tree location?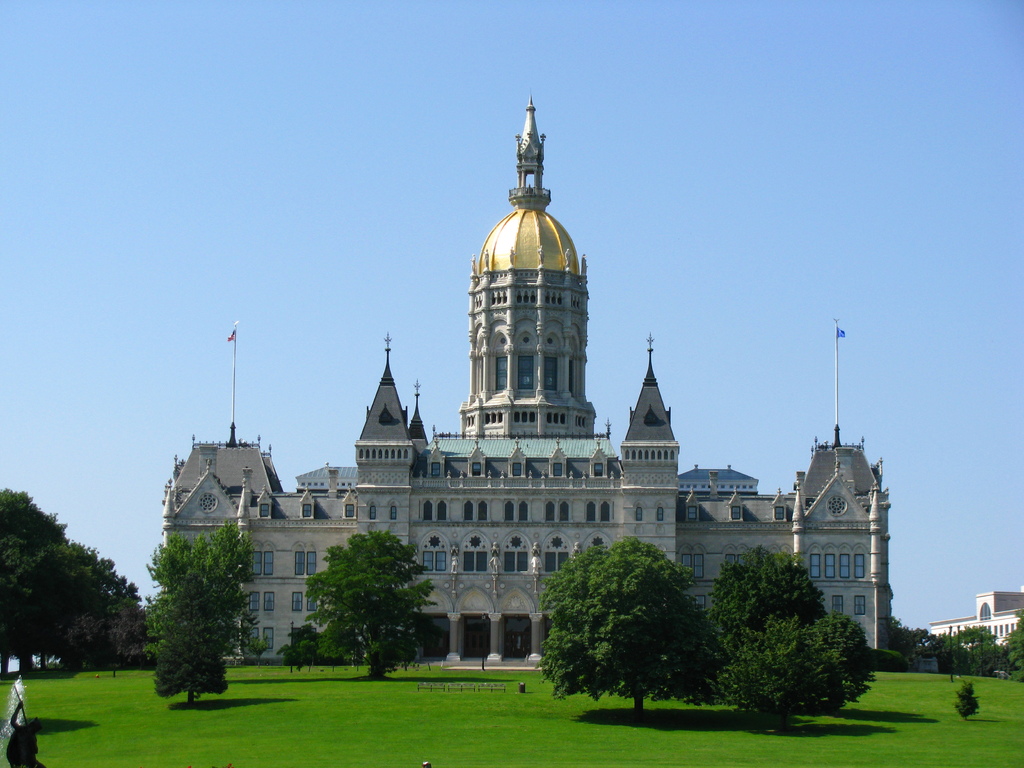
l=731, t=618, r=874, b=728
